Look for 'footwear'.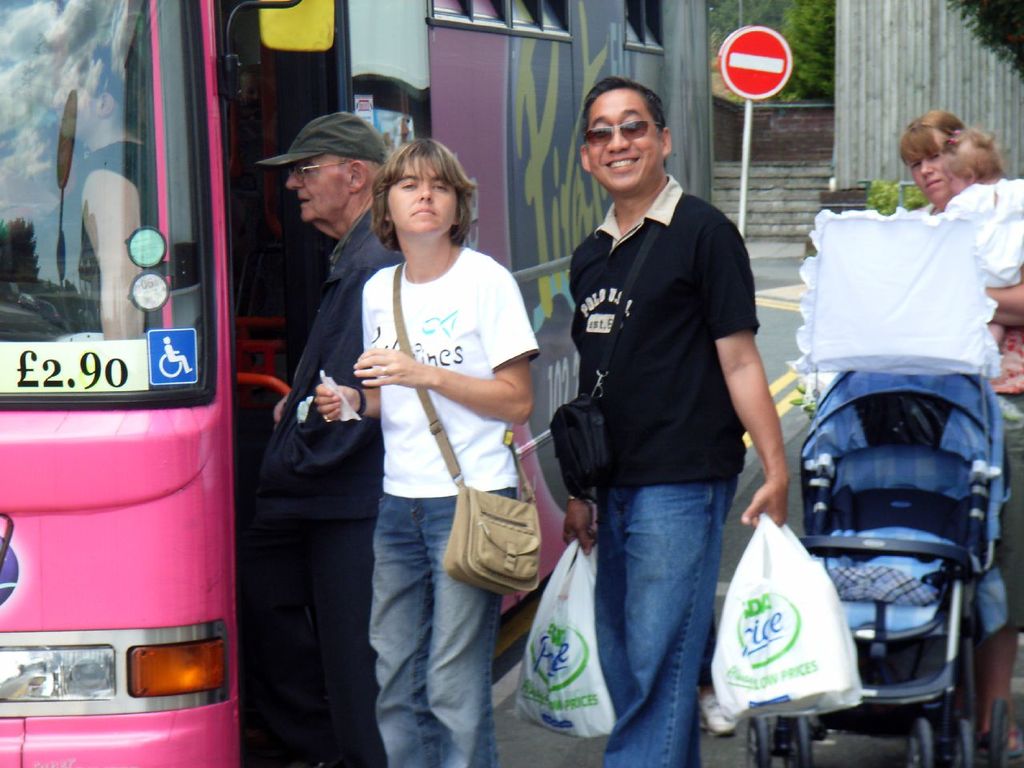
Found: locate(701, 690, 742, 737).
